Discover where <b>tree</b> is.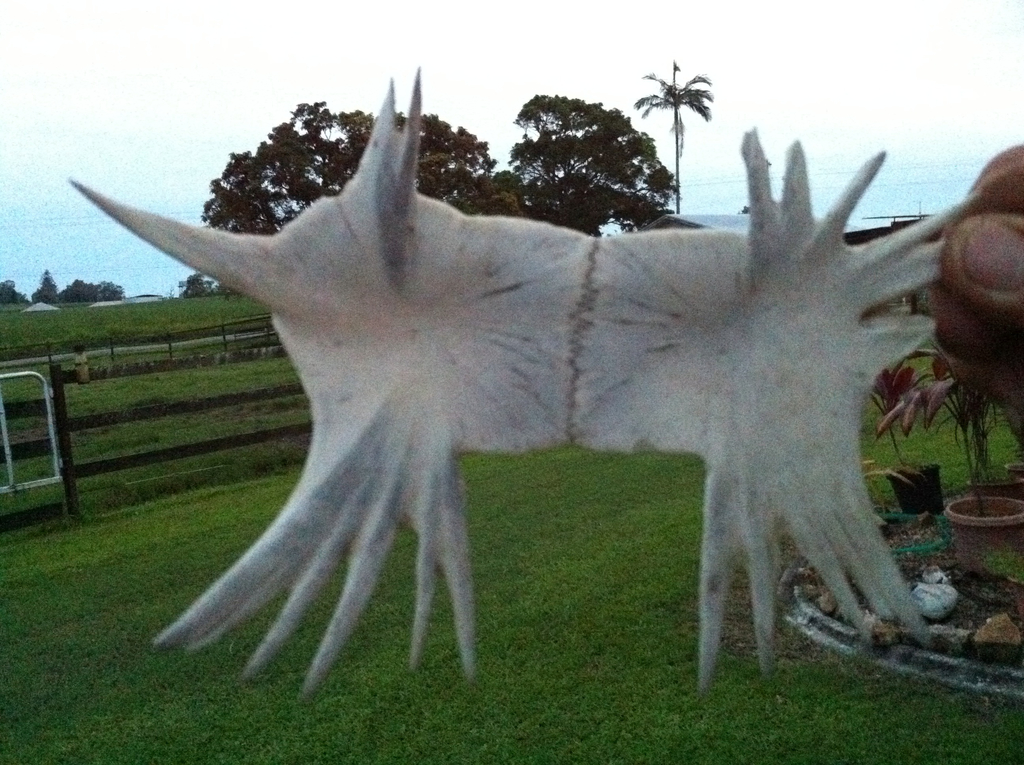
Discovered at [196, 108, 499, 298].
